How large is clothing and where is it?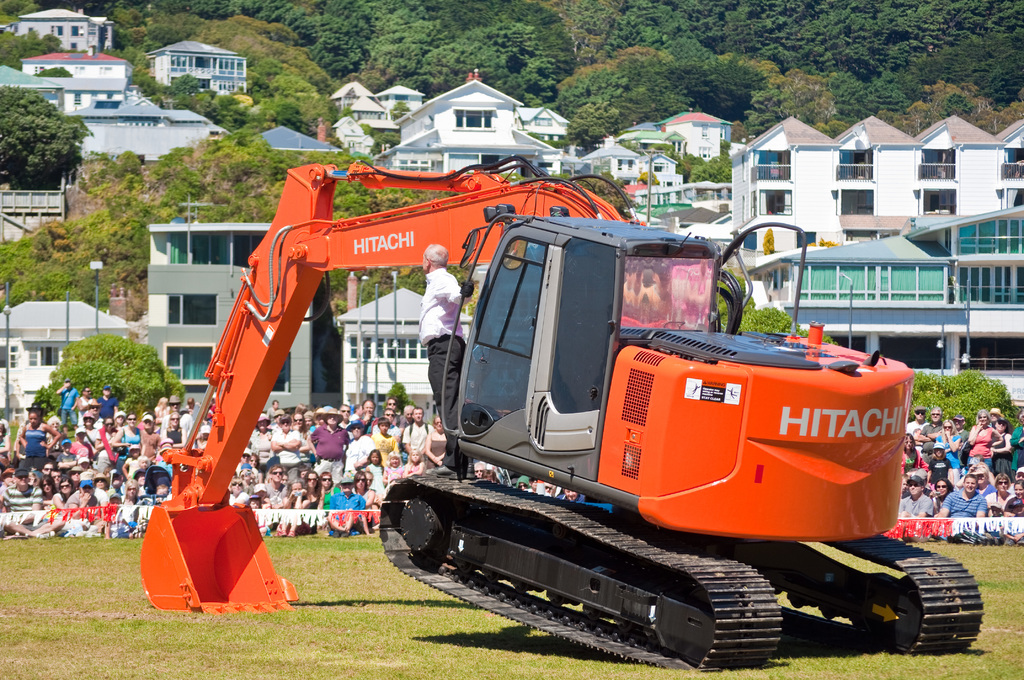
Bounding box: bbox(904, 447, 929, 473).
